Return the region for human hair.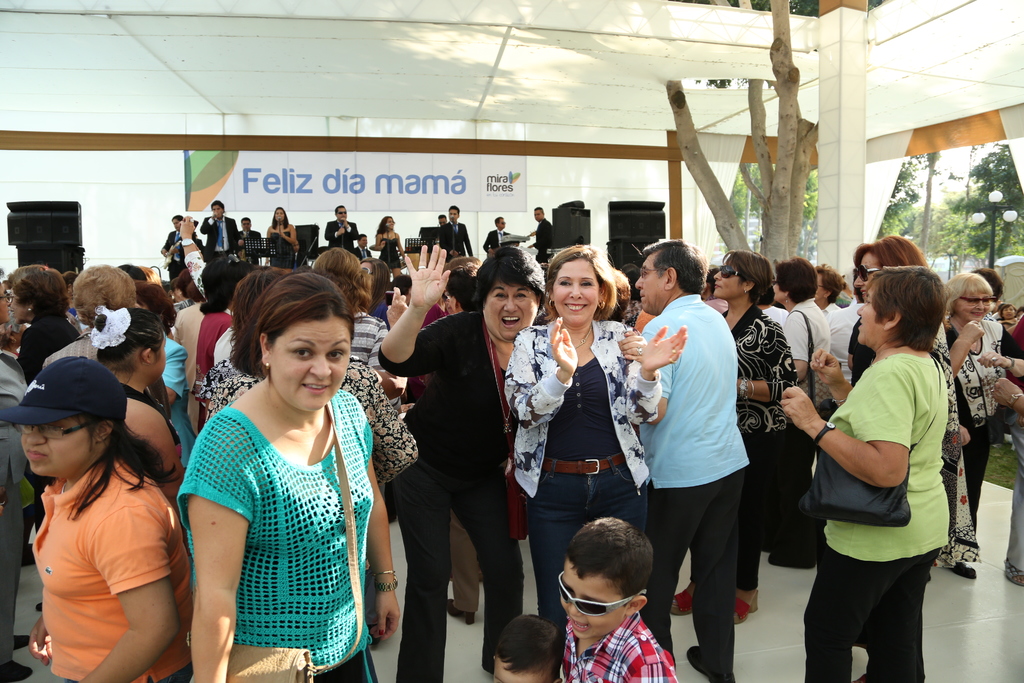
[854,232,925,266].
